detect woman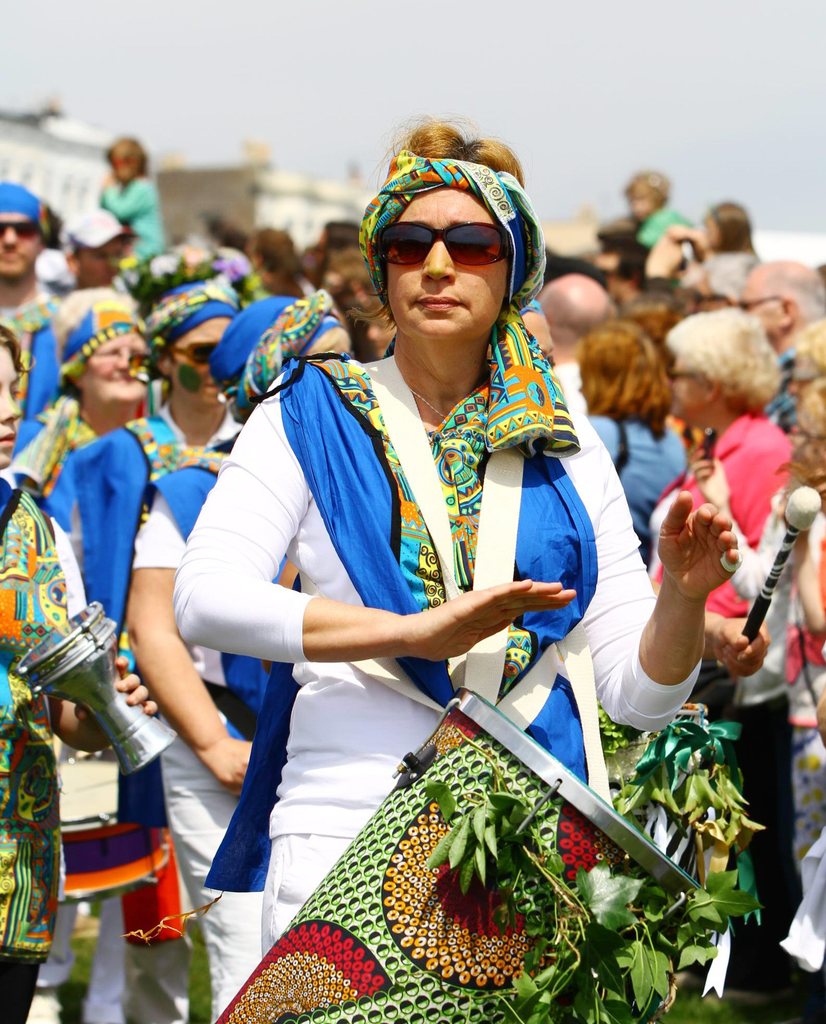
bbox(106, 132, 175, 273)
